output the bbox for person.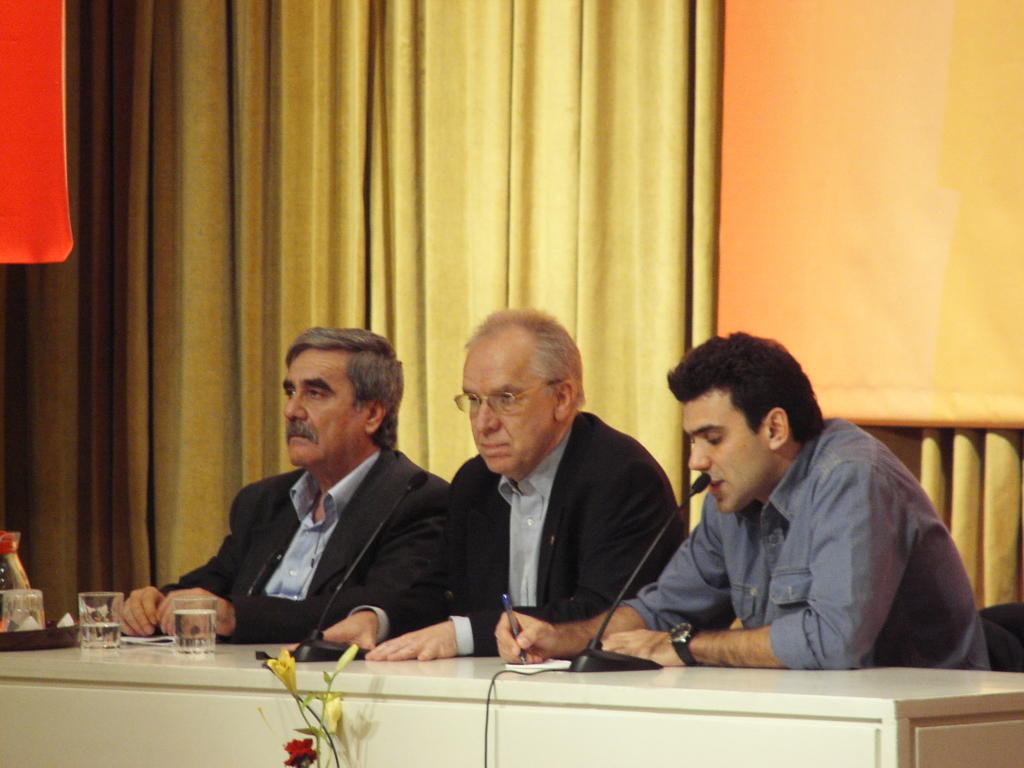
box=[277, 305, 682, 664].
